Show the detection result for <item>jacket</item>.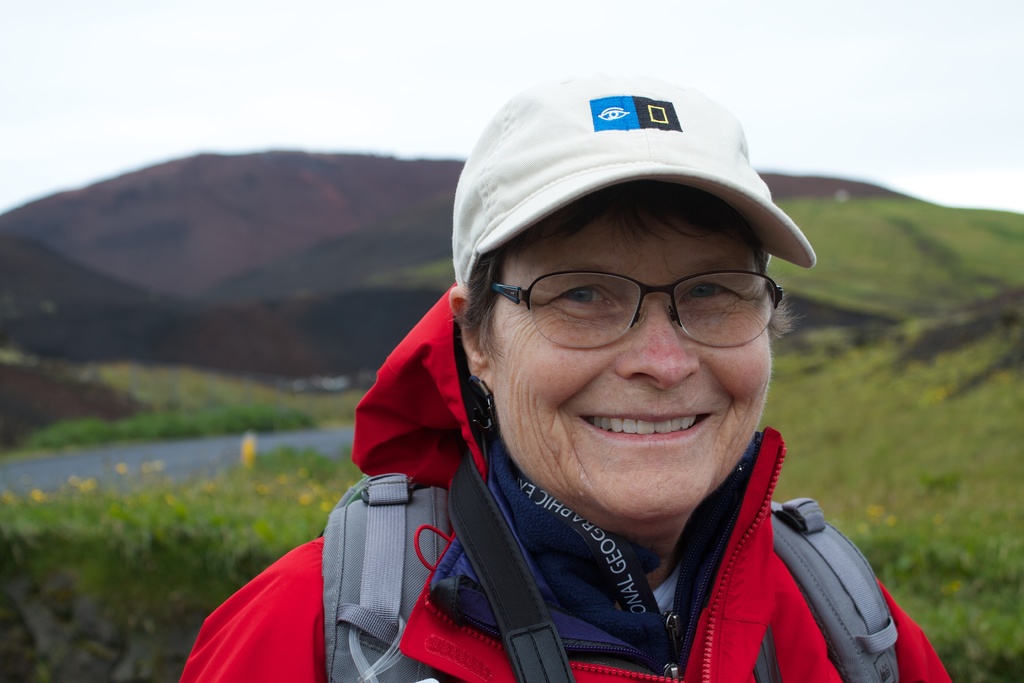
region(272, 353, 943, 682).
